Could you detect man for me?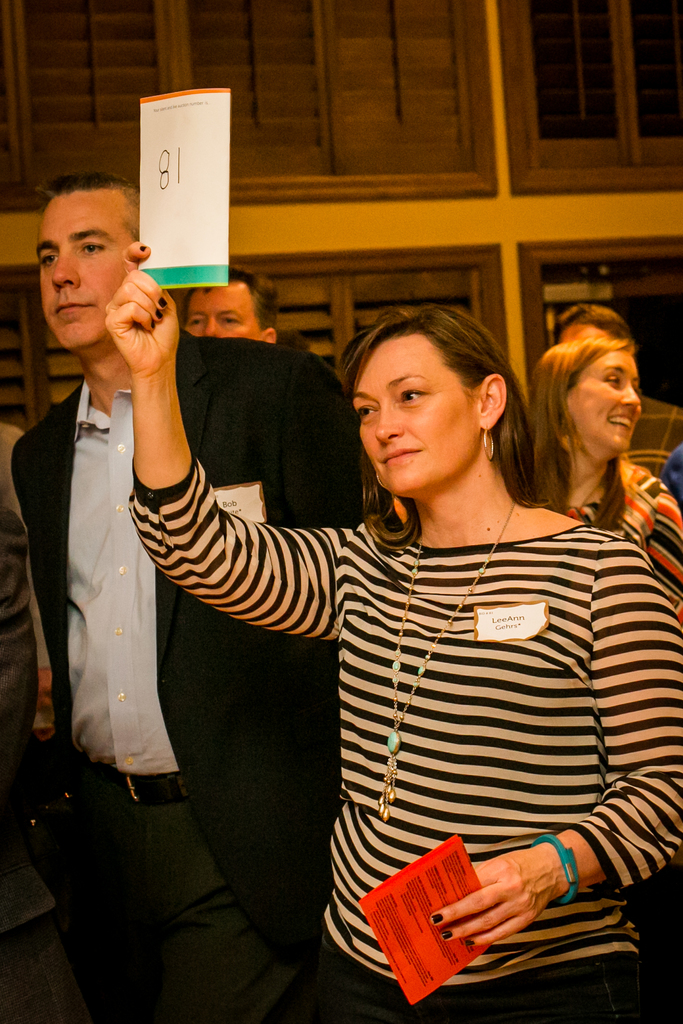
Detection result: detection(178, 265, 274, 344).
